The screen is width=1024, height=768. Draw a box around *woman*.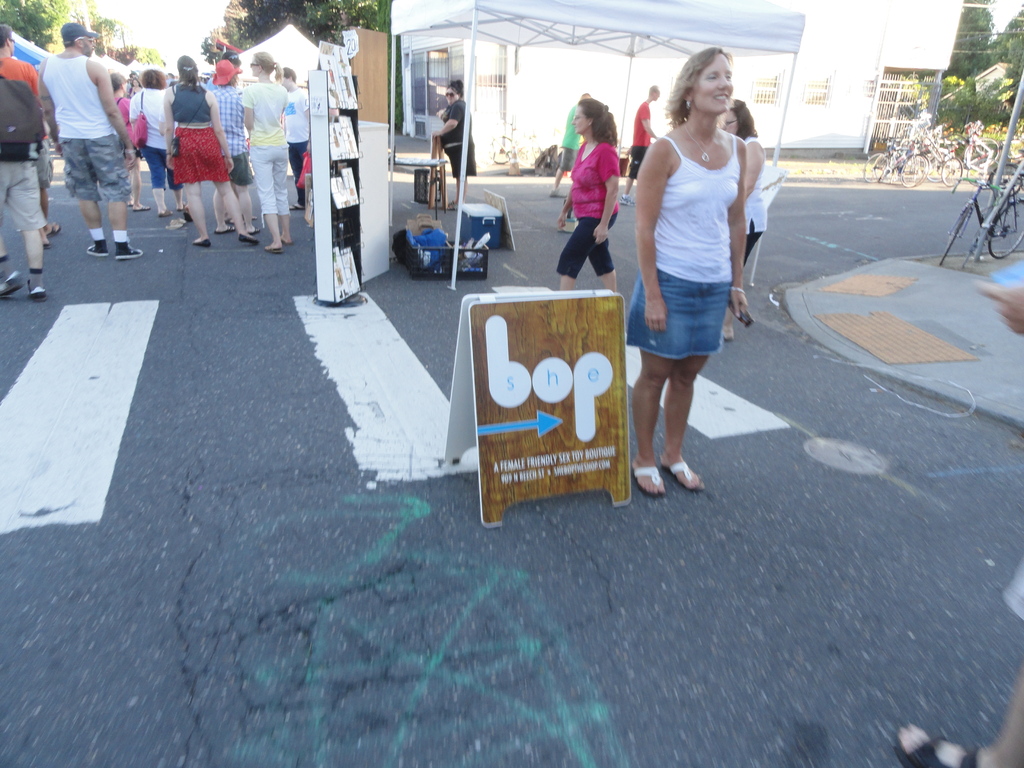
bbox=[553, 95, 627, 301].
